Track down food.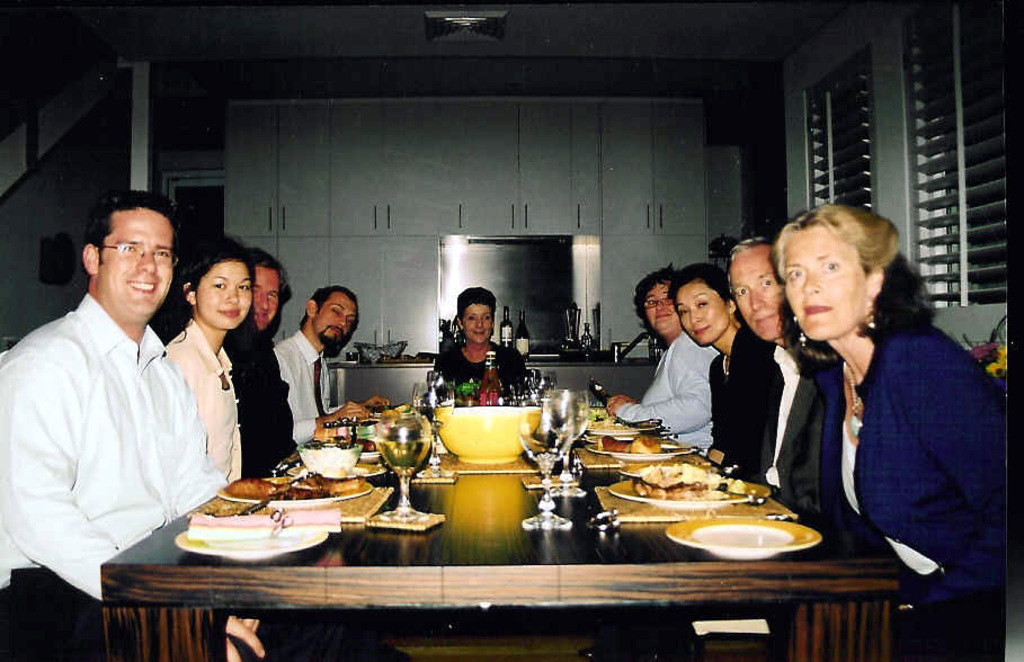
Tracked to 223 473 278 501.
